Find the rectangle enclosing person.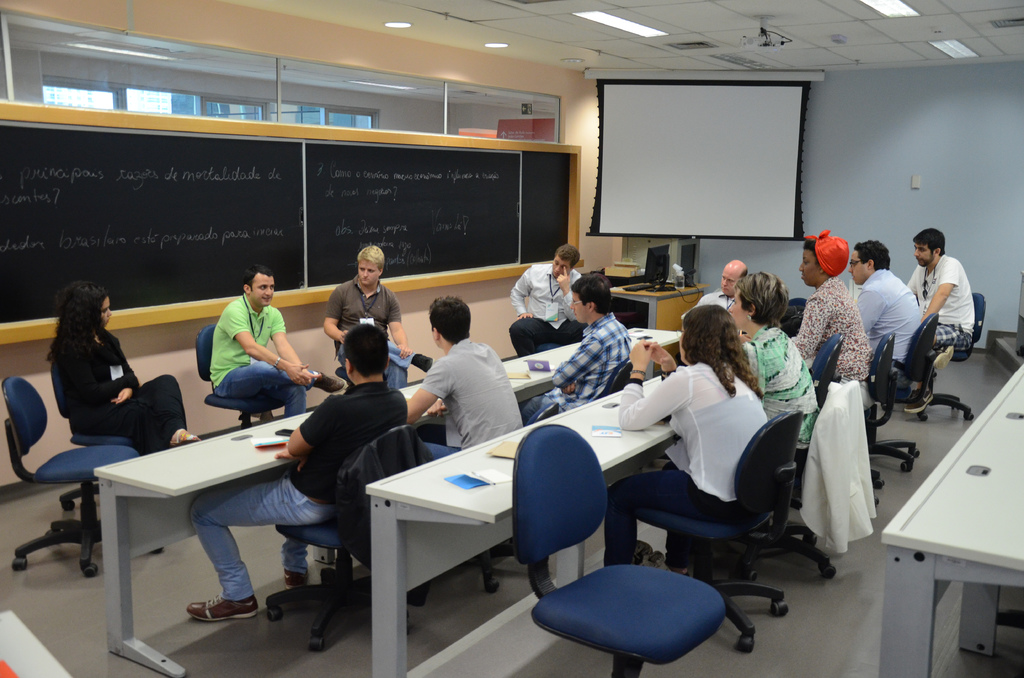
<bbox>731, 271, 820, 479</bbox>.
